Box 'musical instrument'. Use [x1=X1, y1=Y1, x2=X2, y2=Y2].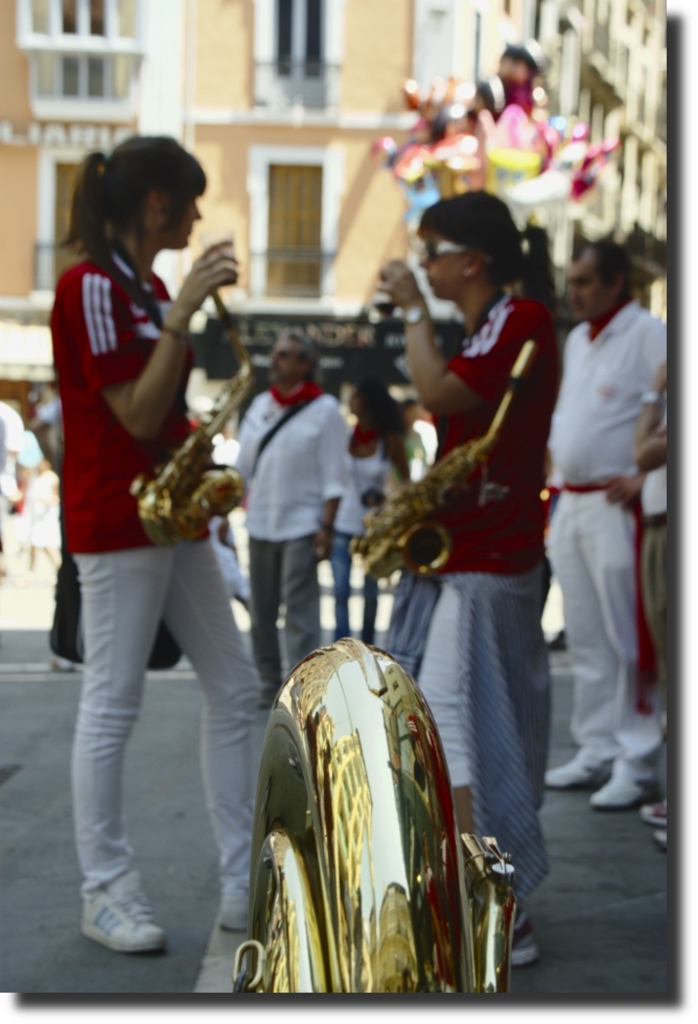
[x1=135, y1=284, x2=269, y2=574].
